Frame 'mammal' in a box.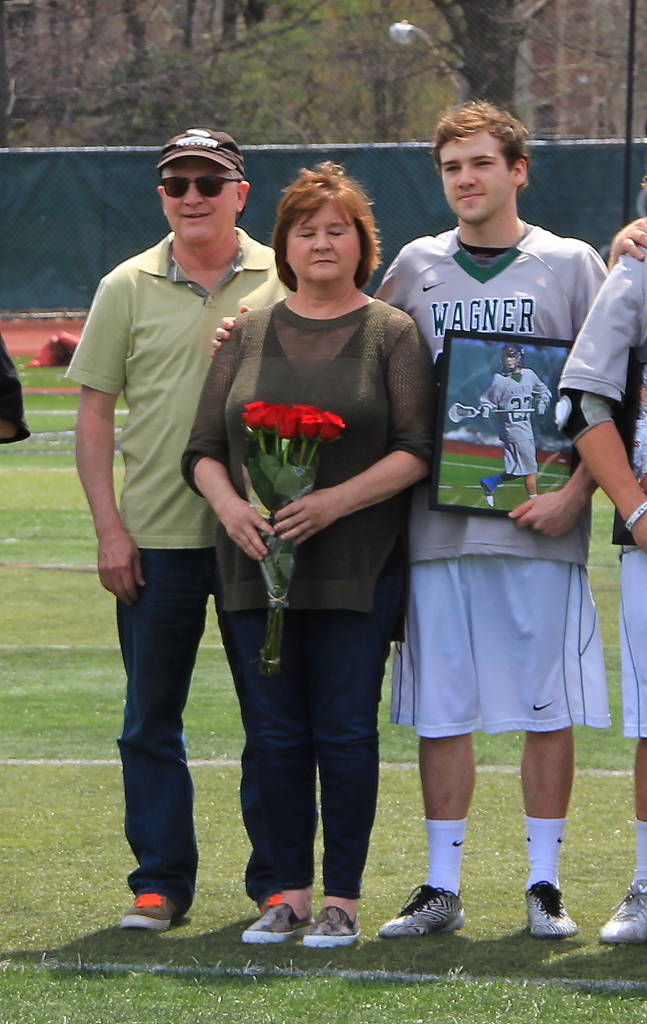
left=67, top=127, right=288, bottom=933.
